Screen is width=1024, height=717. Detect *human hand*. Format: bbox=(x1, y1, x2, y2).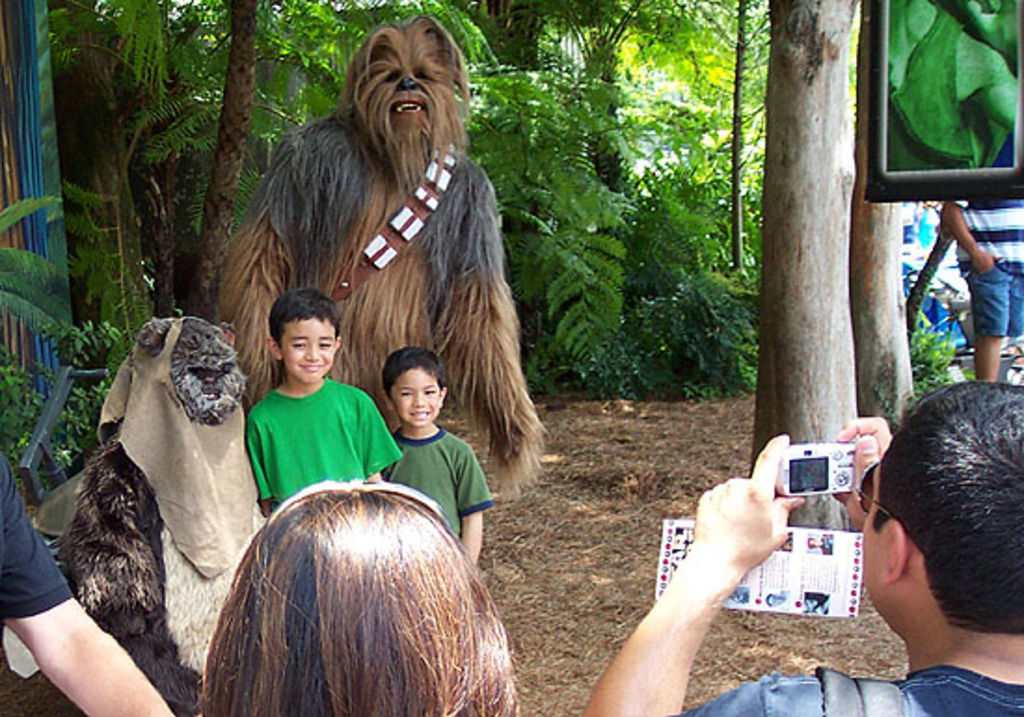
bbox=(834, 413, 892, 529).
